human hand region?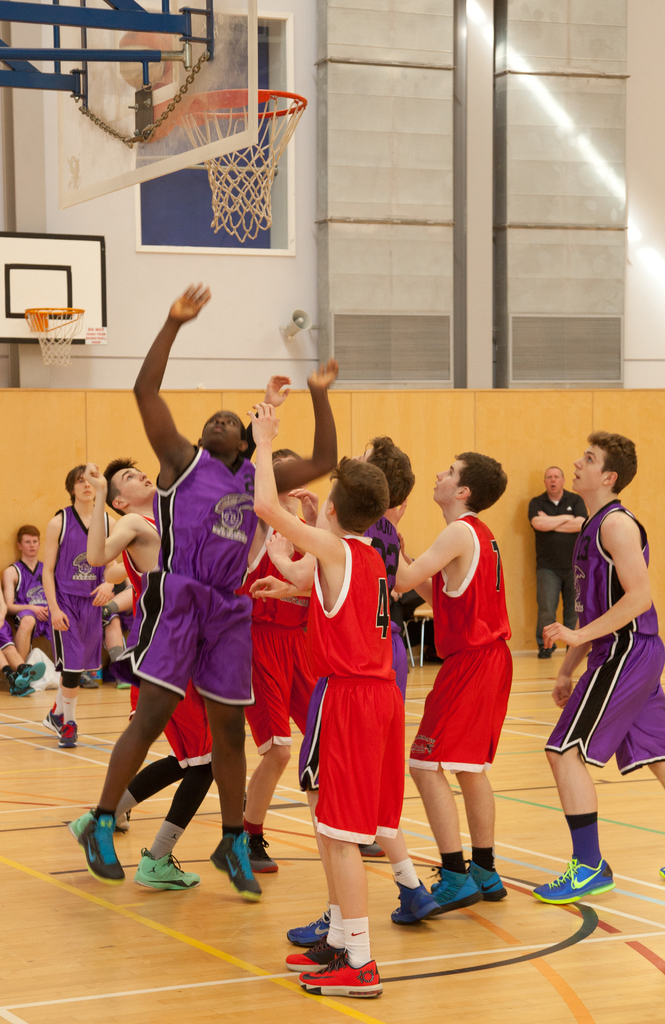
(170, 279, 215, 328)
